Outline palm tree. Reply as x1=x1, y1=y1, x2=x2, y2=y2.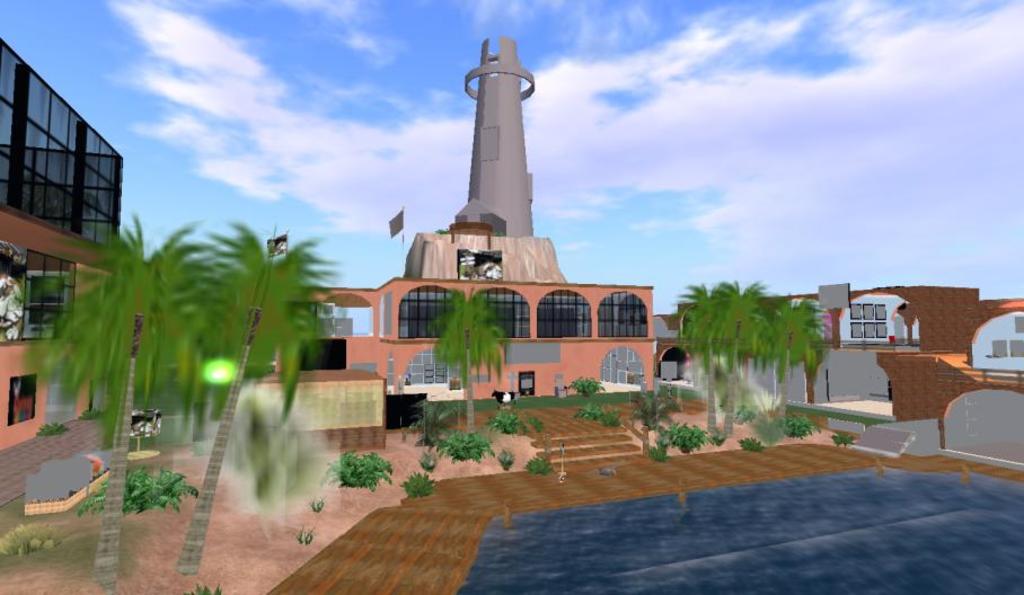
x1=697, y1=281, x2=832, y2=417.
